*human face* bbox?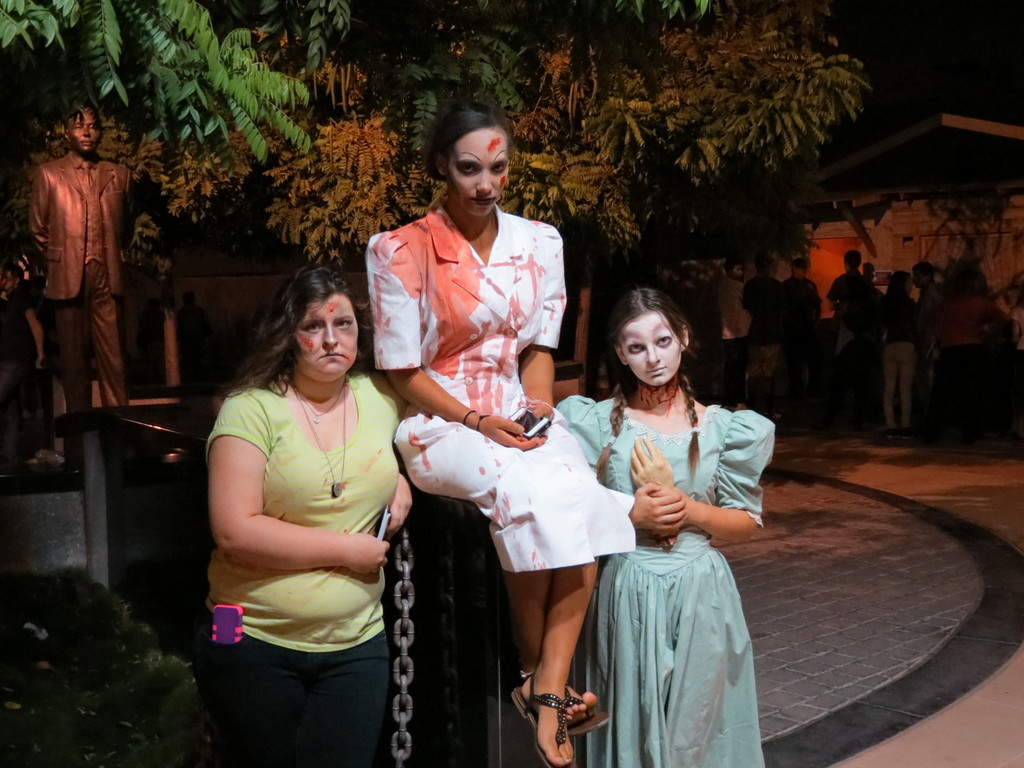
Rect(906, 276, 913, 296)
